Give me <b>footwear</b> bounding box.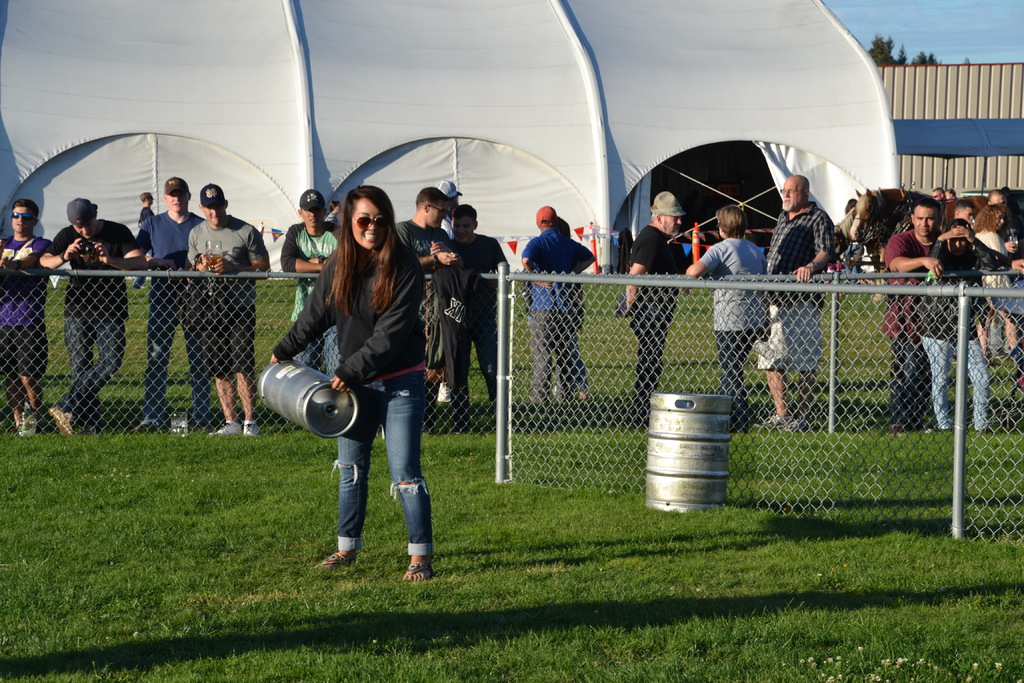
[399, 562, 438, 583].
